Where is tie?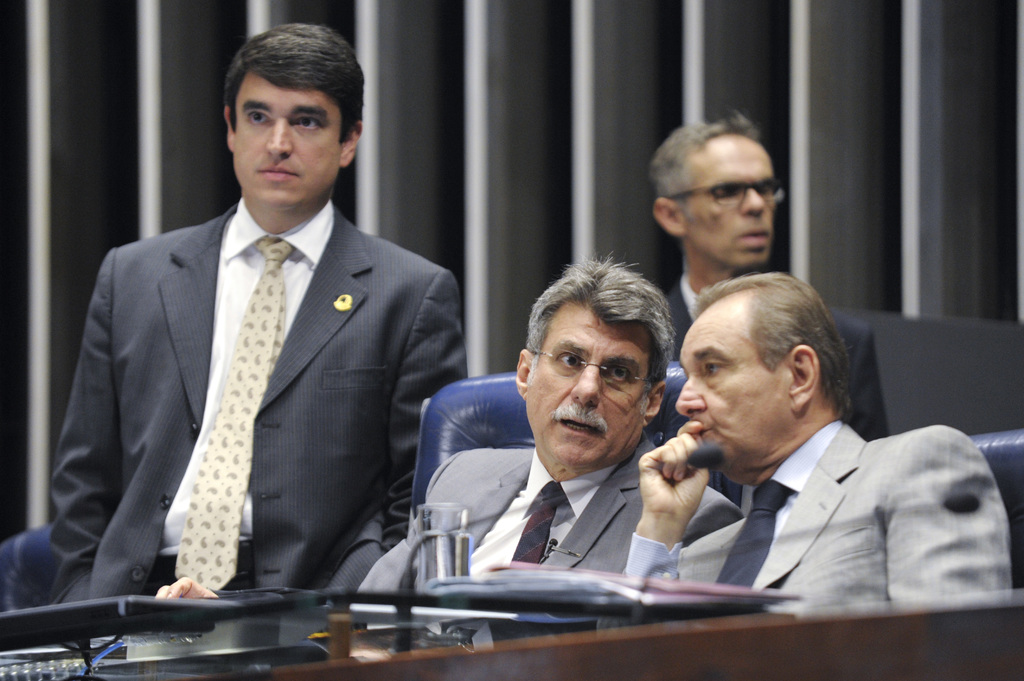
(172, 239, 298, 589).
